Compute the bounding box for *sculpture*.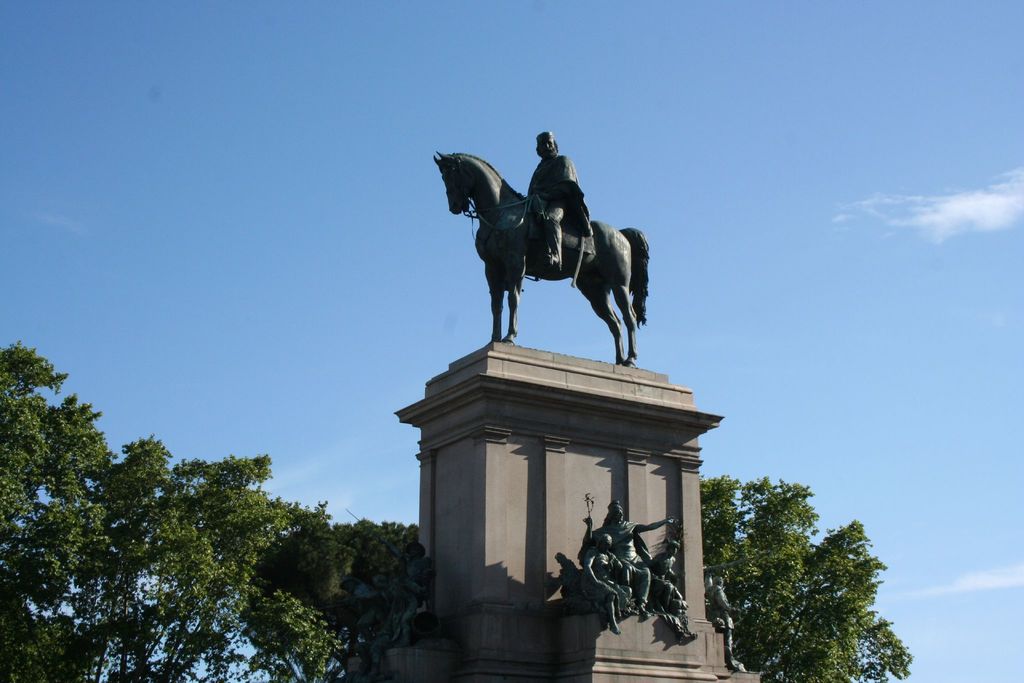
649,536,700,642.
